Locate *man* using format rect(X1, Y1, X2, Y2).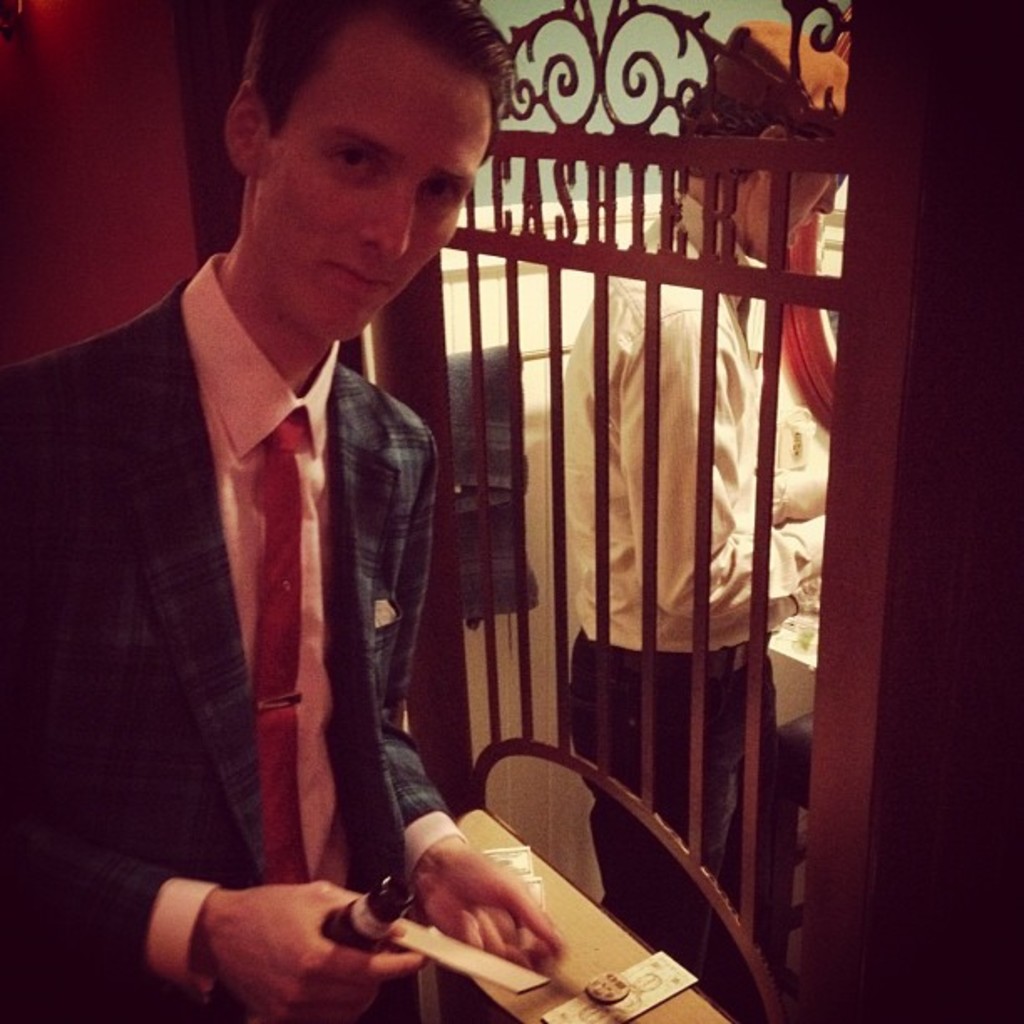
rect(25, 40, 525, 996).
